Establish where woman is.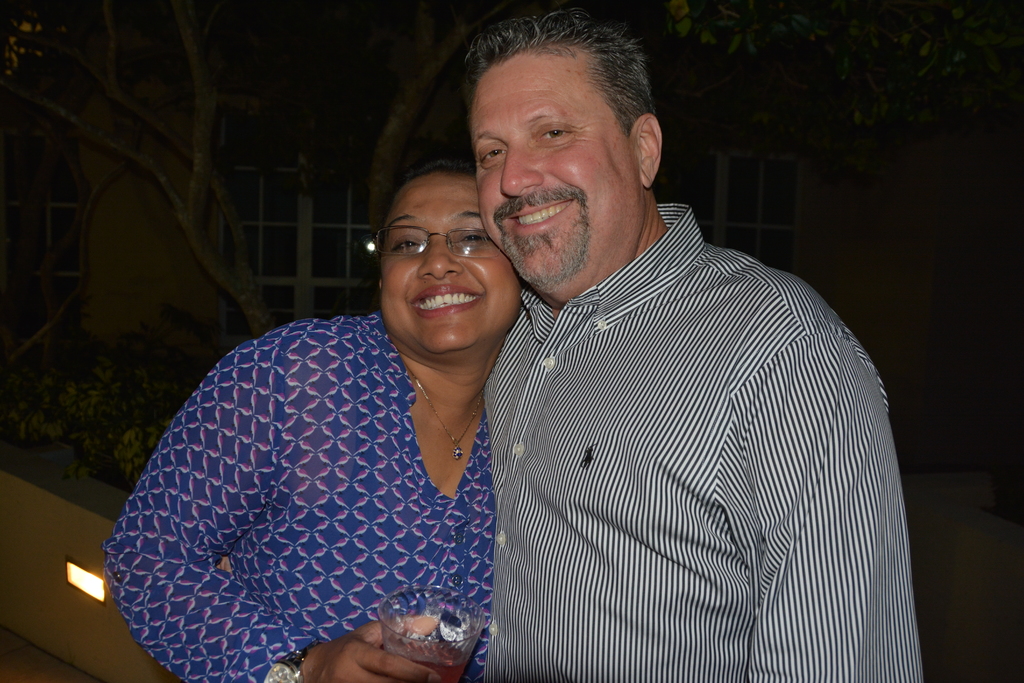
Established at 118/151/571/682.
